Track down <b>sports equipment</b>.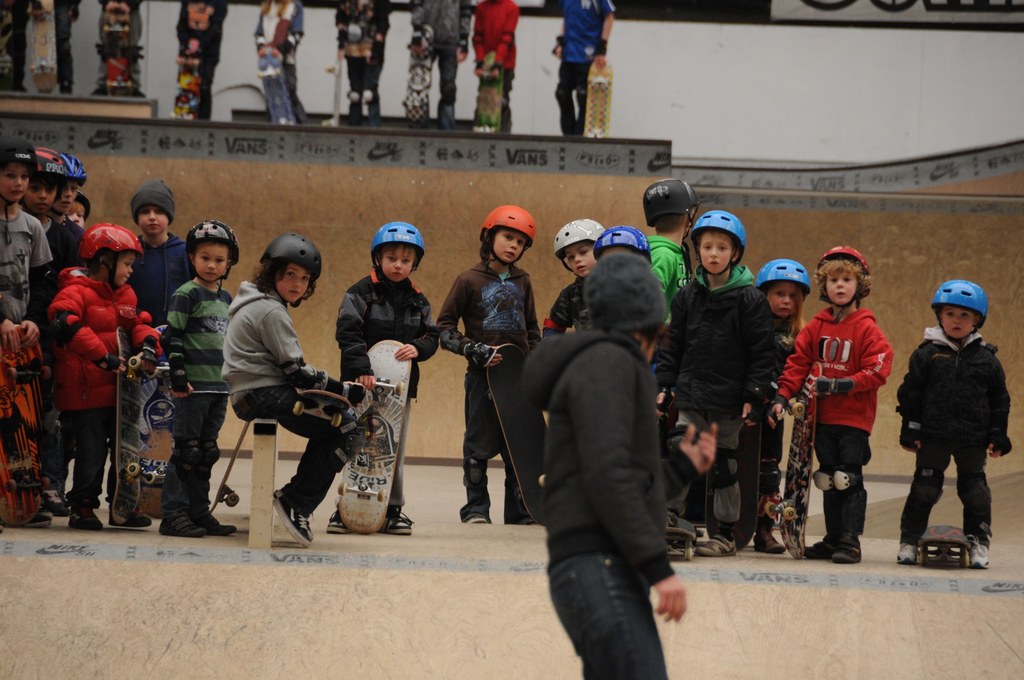
Tracked to Rect(641, 174, 700, 241).
